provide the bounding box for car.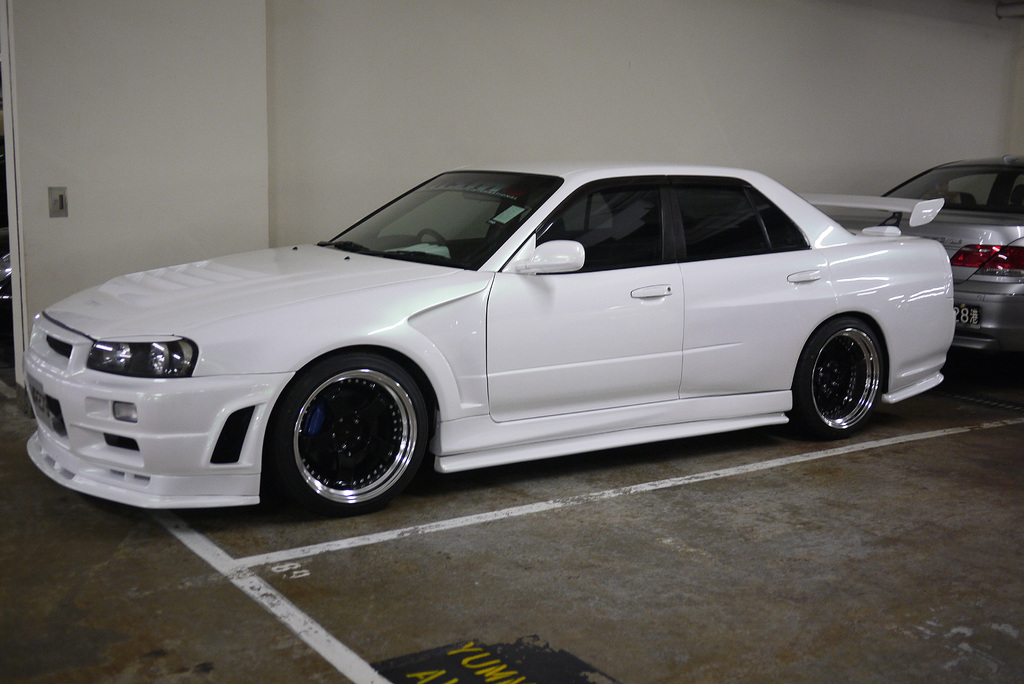
pyautogui.locateOnScreen(10, 167, 973, 517).
